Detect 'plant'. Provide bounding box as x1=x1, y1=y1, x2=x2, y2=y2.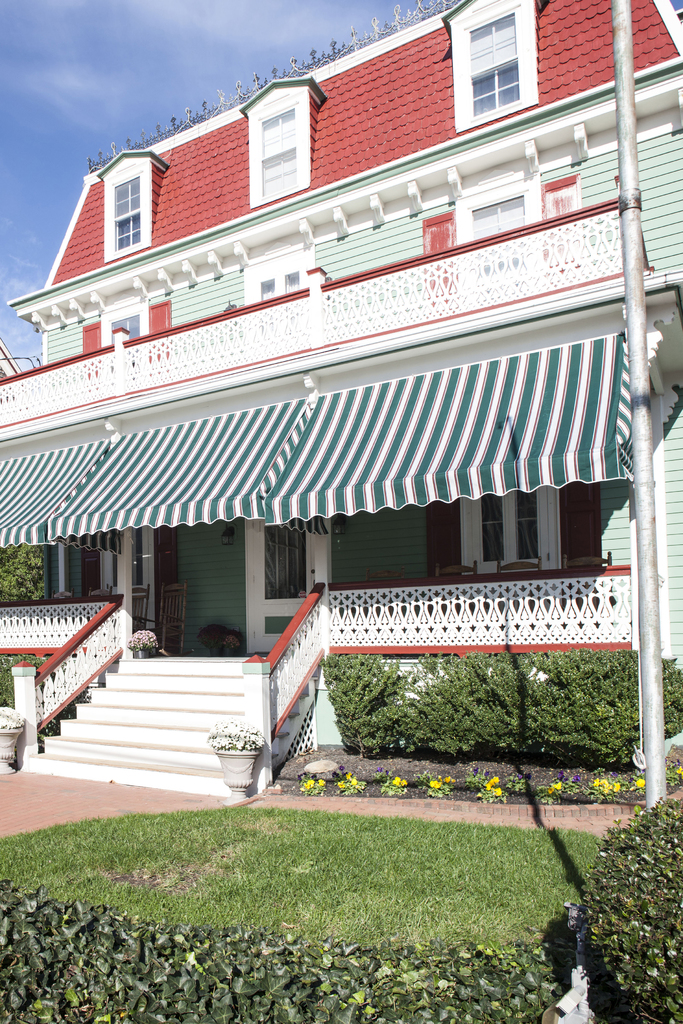
x1=298, y1=769, x2=327, y2=798.
